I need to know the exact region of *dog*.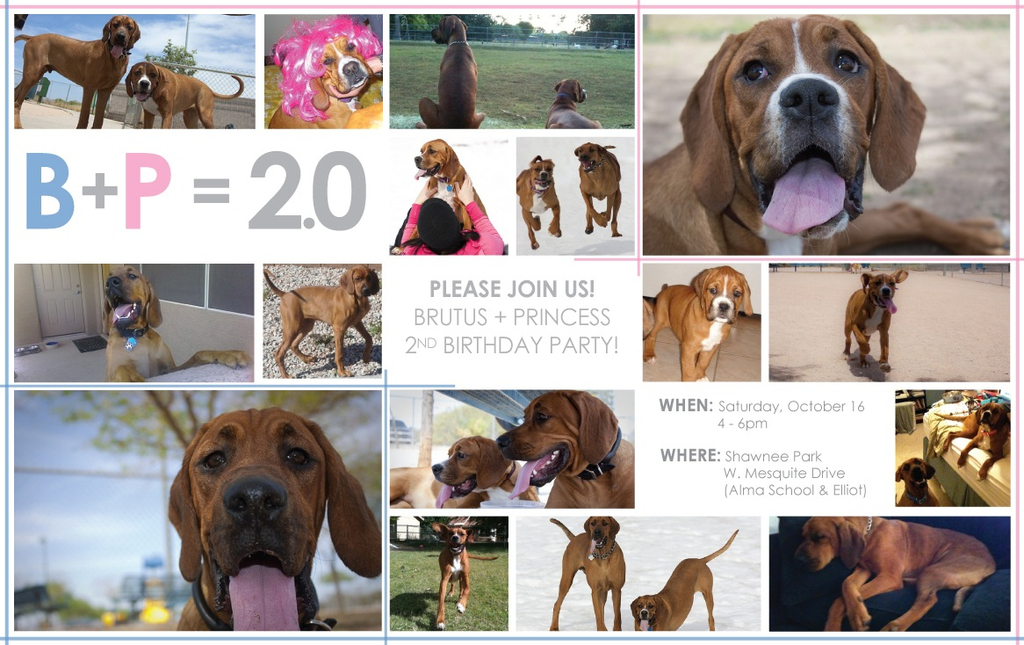
Region: [left=516, top=152, right=562, bottom=246].
